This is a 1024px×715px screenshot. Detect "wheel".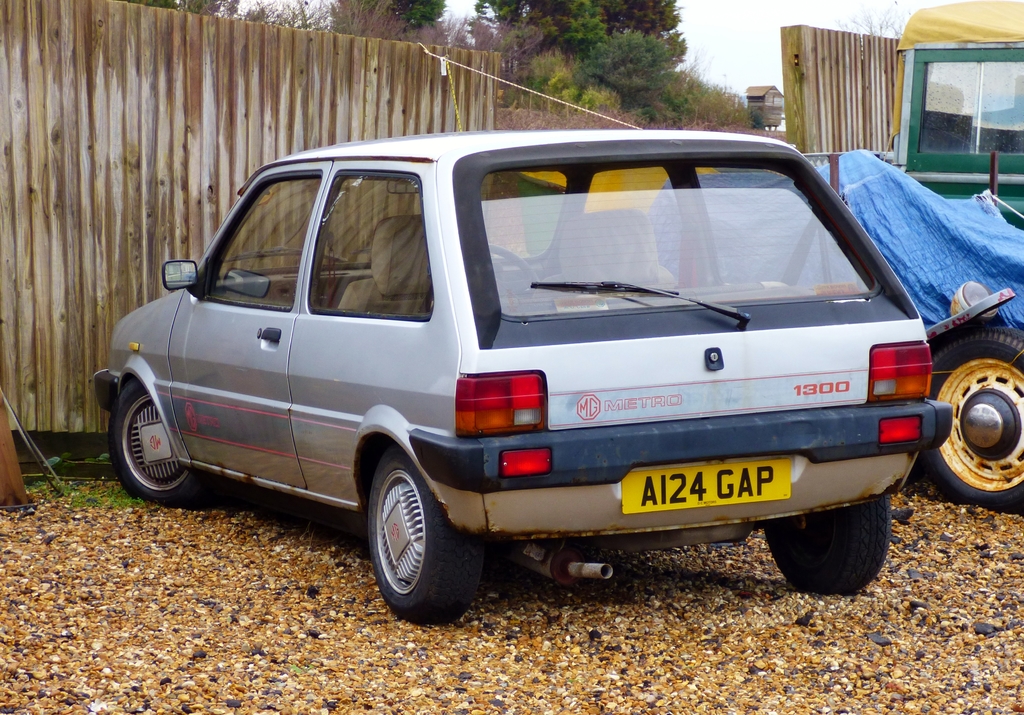
(x1=919, y1=326, x2=1023, y2=516).
